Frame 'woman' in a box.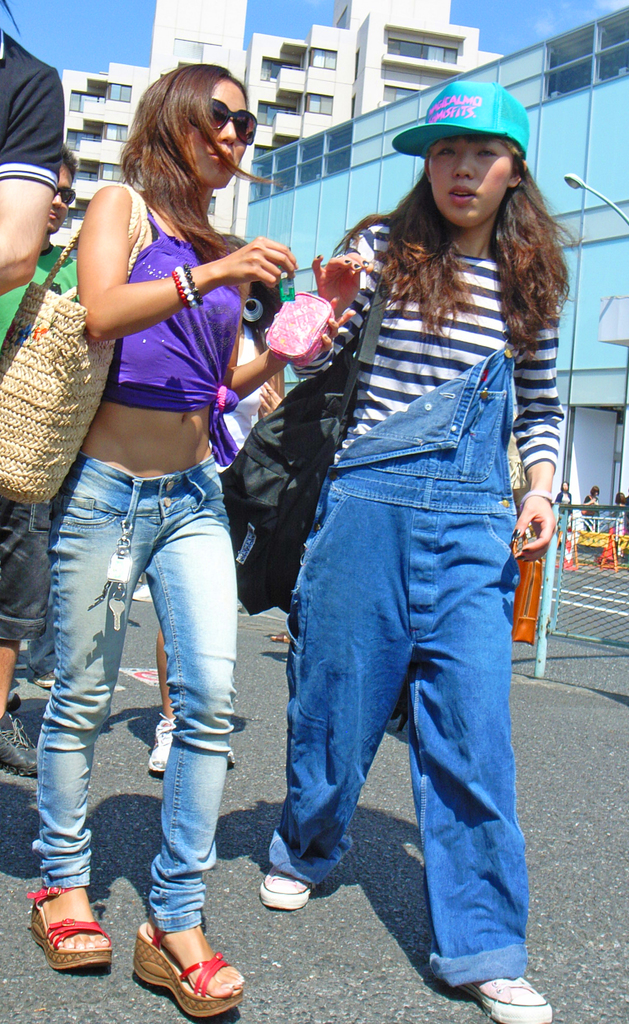
150 235 283 777.
